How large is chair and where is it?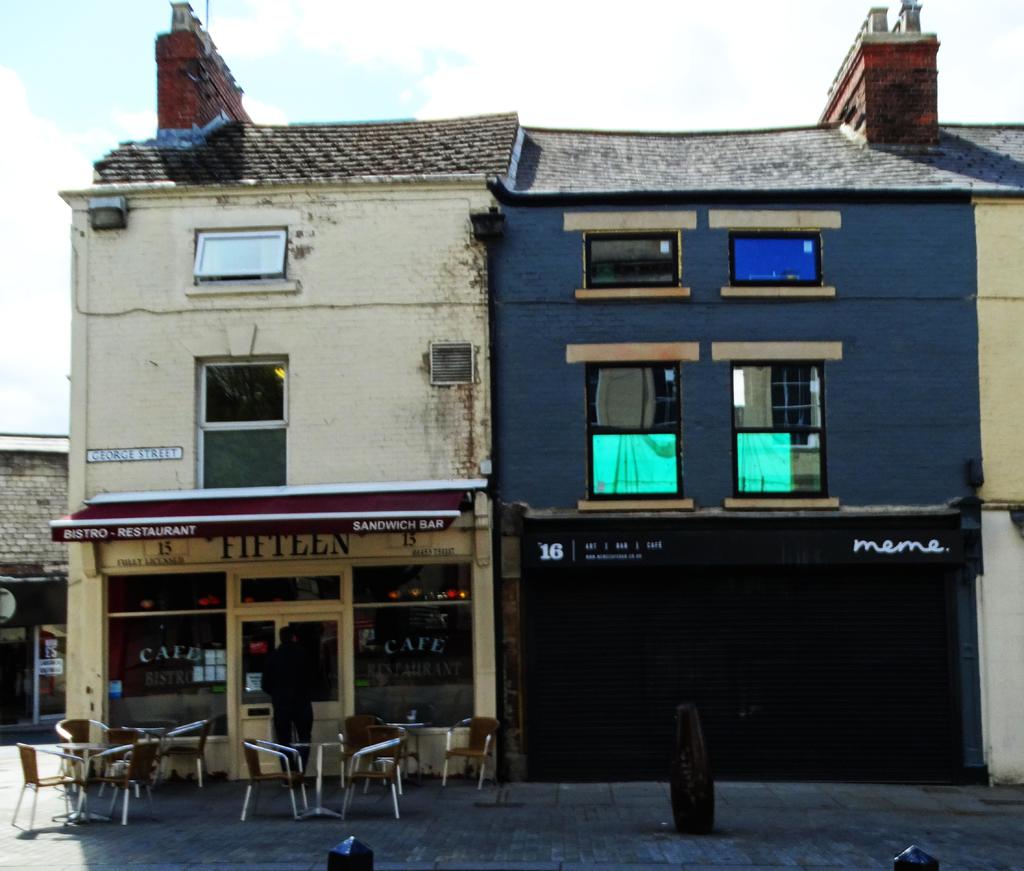
Bounding box: [x1=333, y1=711, x2=387, y2=783].
